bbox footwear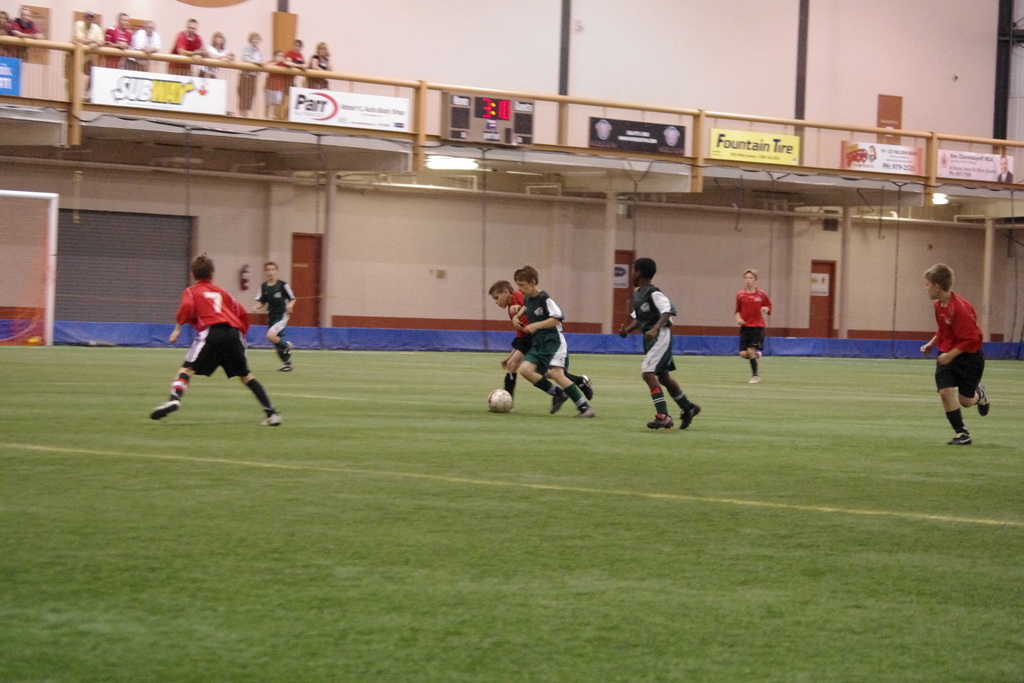
<bbox>150, 400, 180, 422</bbox>
